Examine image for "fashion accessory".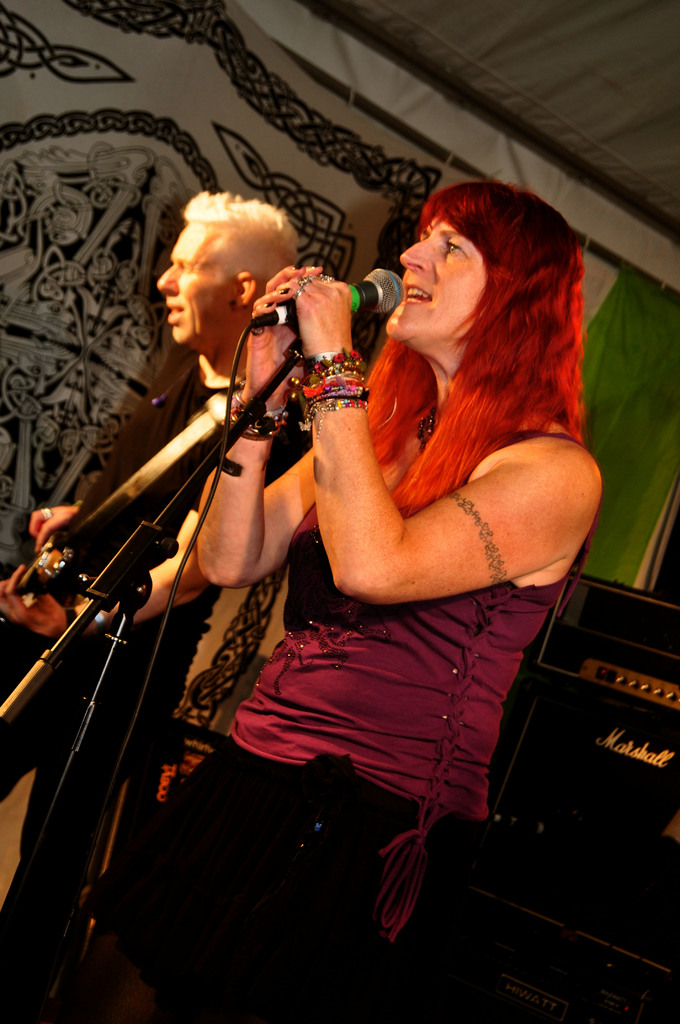
Examination result: 325,273,336,285.
